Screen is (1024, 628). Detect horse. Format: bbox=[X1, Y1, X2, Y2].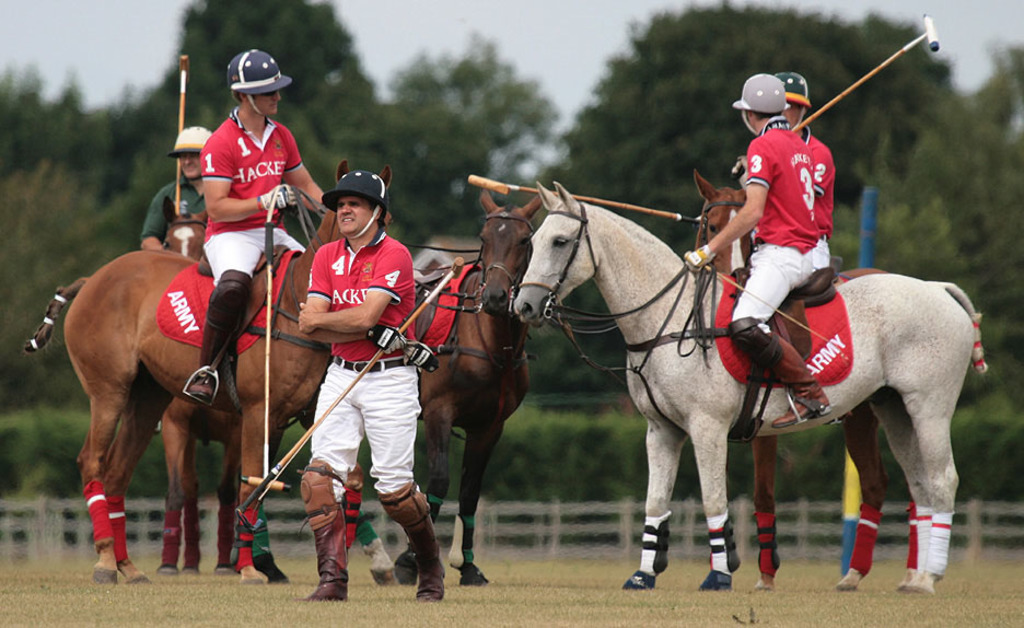
bbox=[21, 158, 394, 588].
